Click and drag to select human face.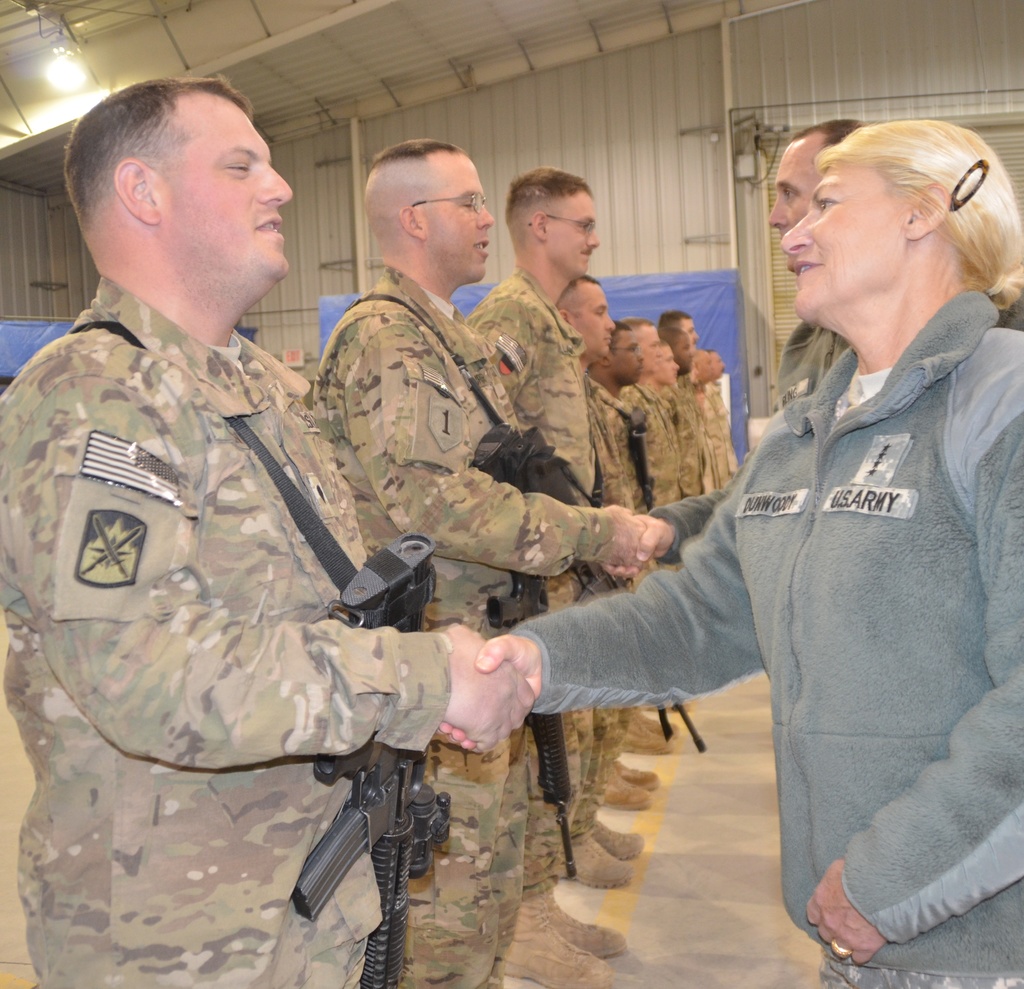
Selection: x1=167, y1=95, x2=292, y2=275.
